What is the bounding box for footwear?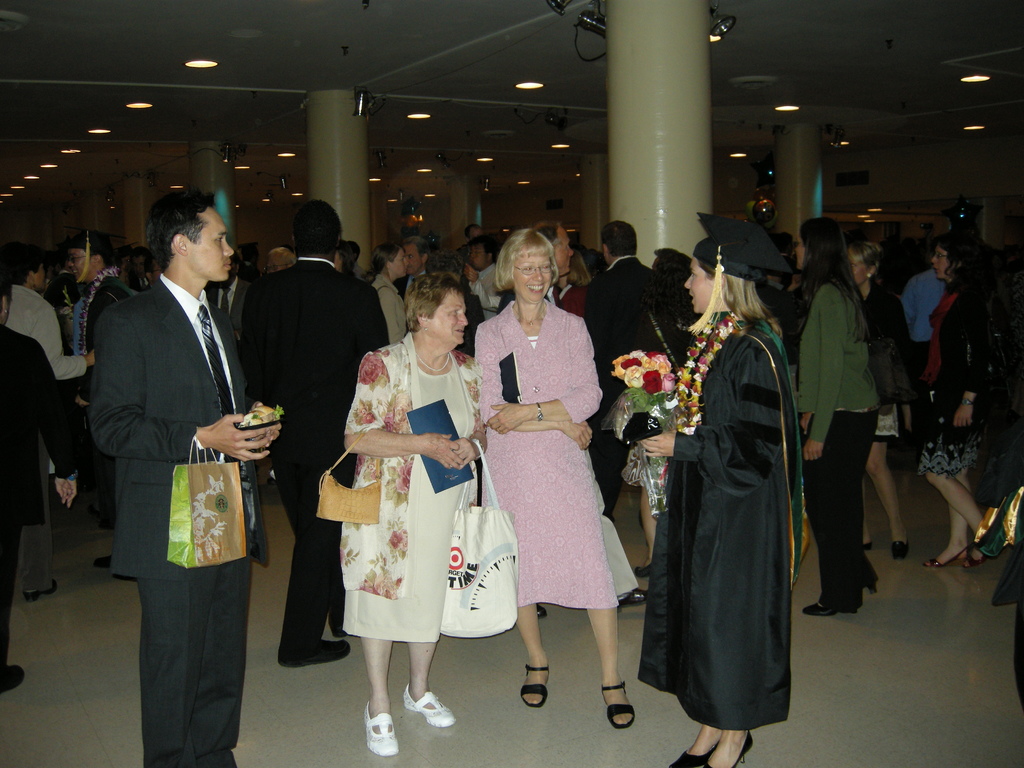
800, 595, 862, 624.
